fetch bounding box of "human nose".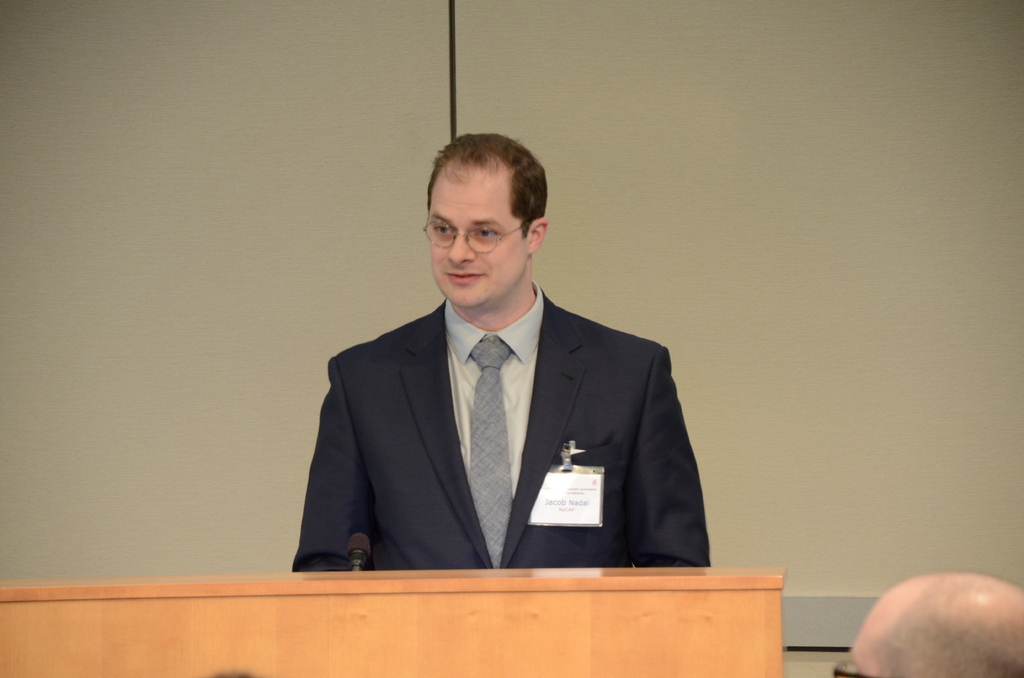
Bbox: bbox=[447, 233, 477, 269].
